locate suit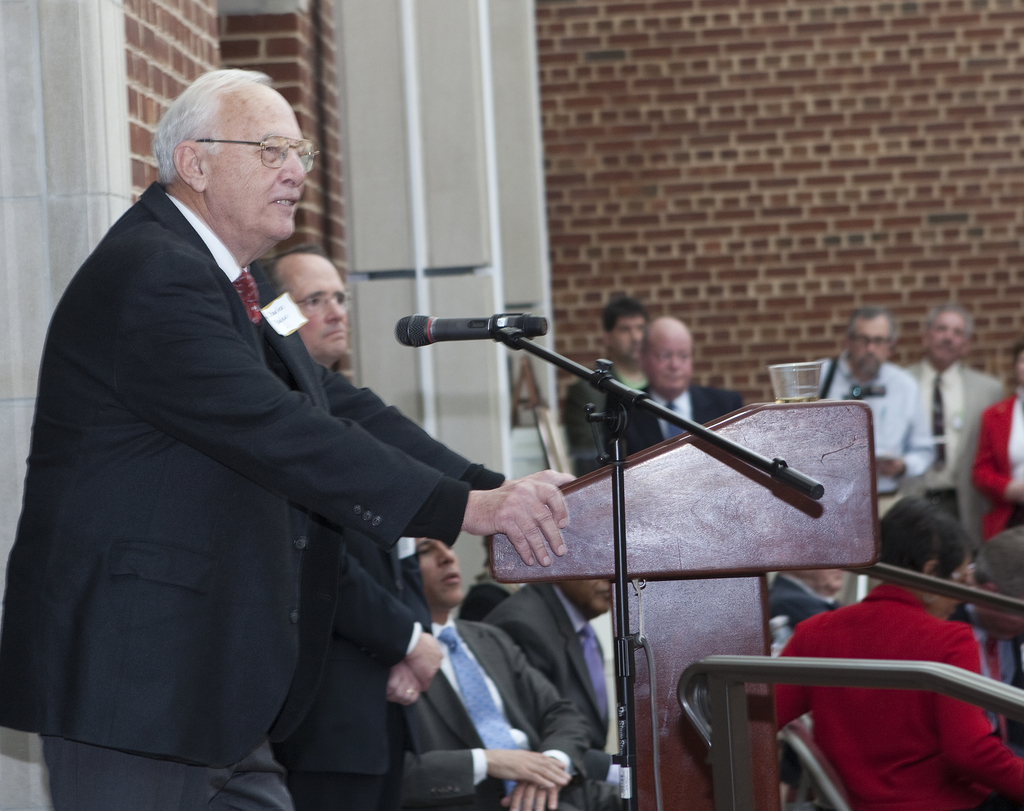
271 528 433 810
